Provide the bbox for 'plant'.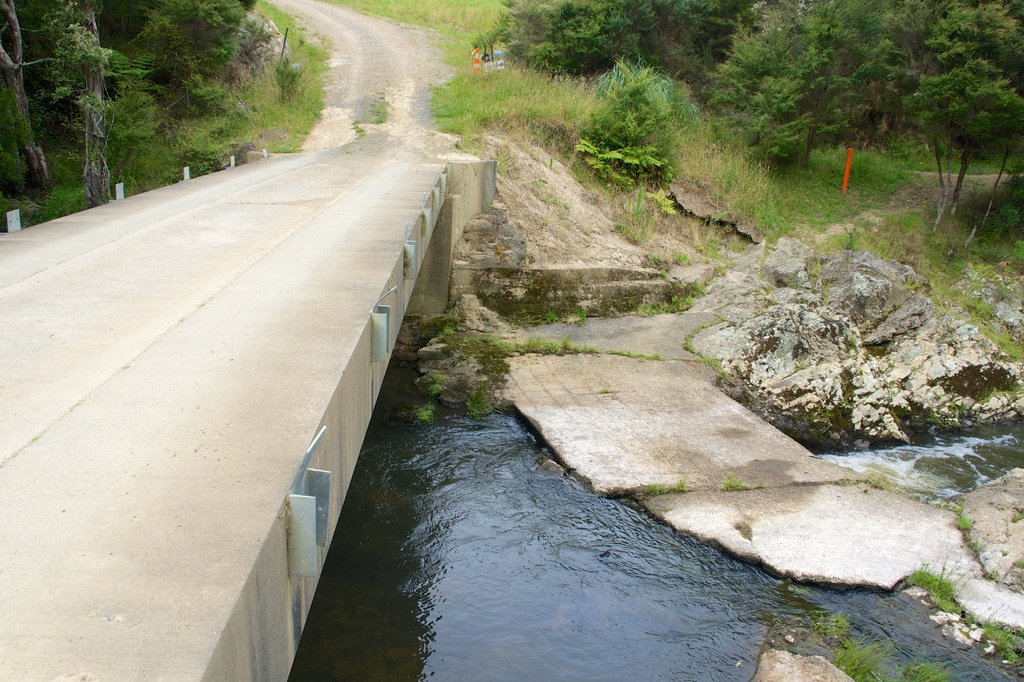
(x1=685, y1=280, x2=708, y2=299).
